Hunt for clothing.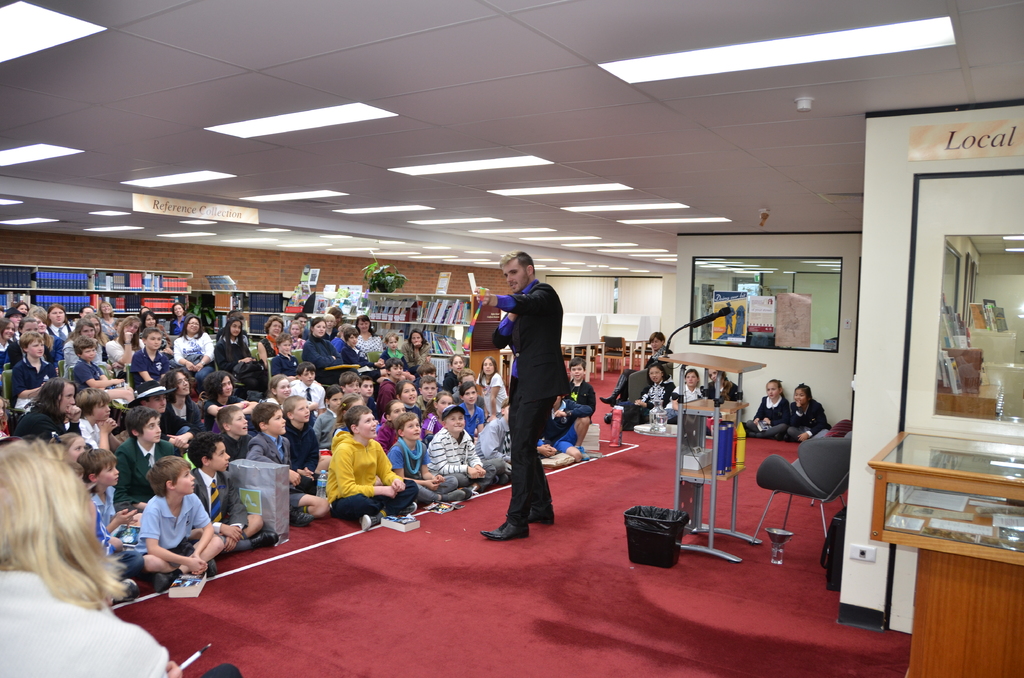
Hunted down at select_region(47, 321, 76, 343).
